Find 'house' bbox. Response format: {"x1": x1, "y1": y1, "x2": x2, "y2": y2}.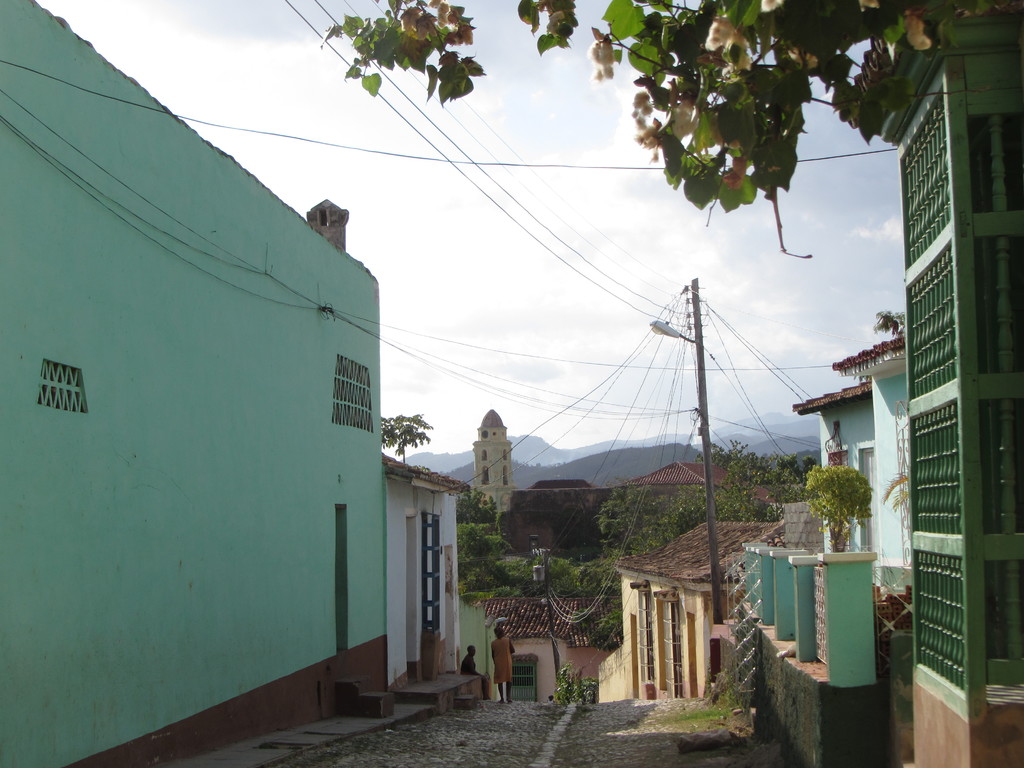
{"x1": 380, "y1": 486, "x2": 454, "y2": 682}.
